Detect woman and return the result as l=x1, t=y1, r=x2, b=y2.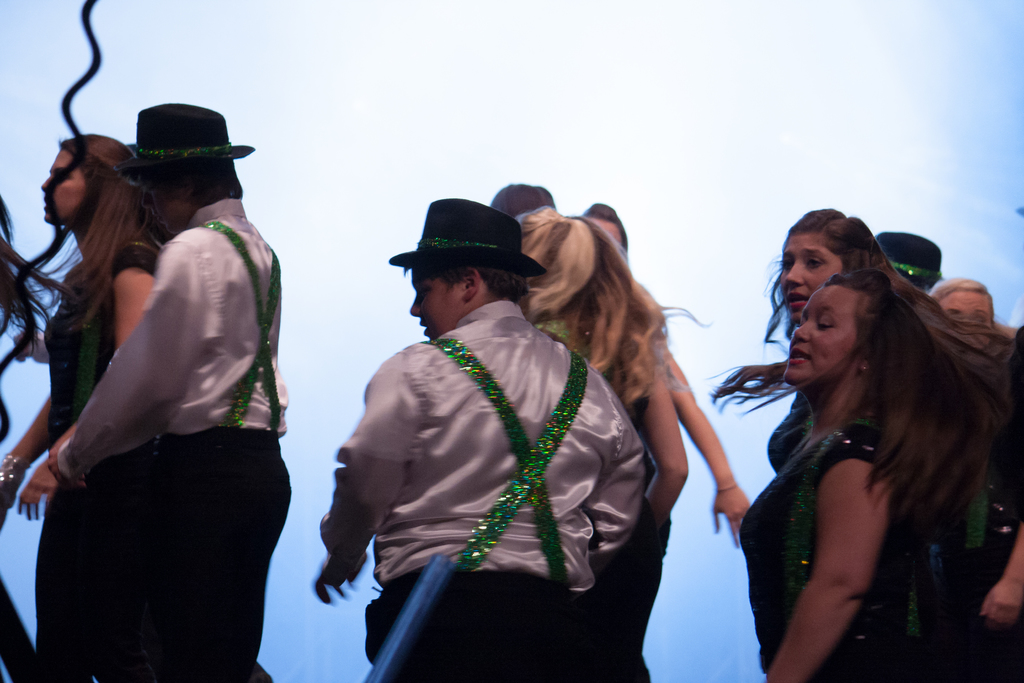
l=0, t=127, r=163, b=682.
